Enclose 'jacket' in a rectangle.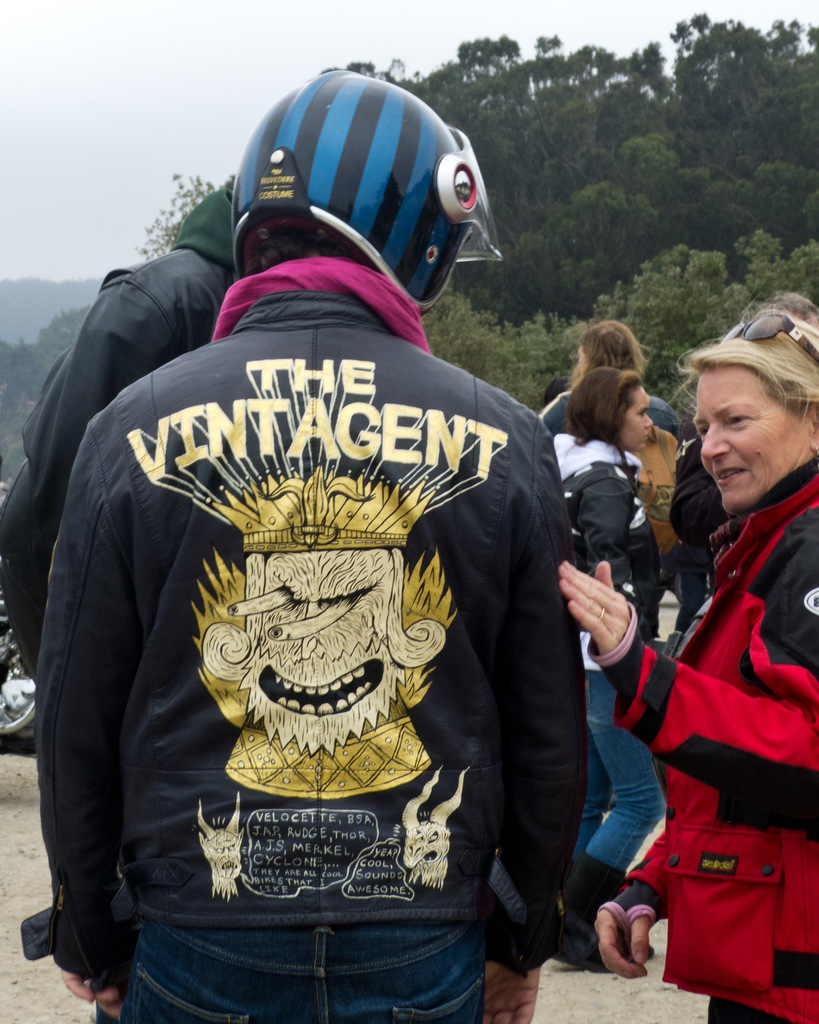
locate(60, 127, 608, 966).
